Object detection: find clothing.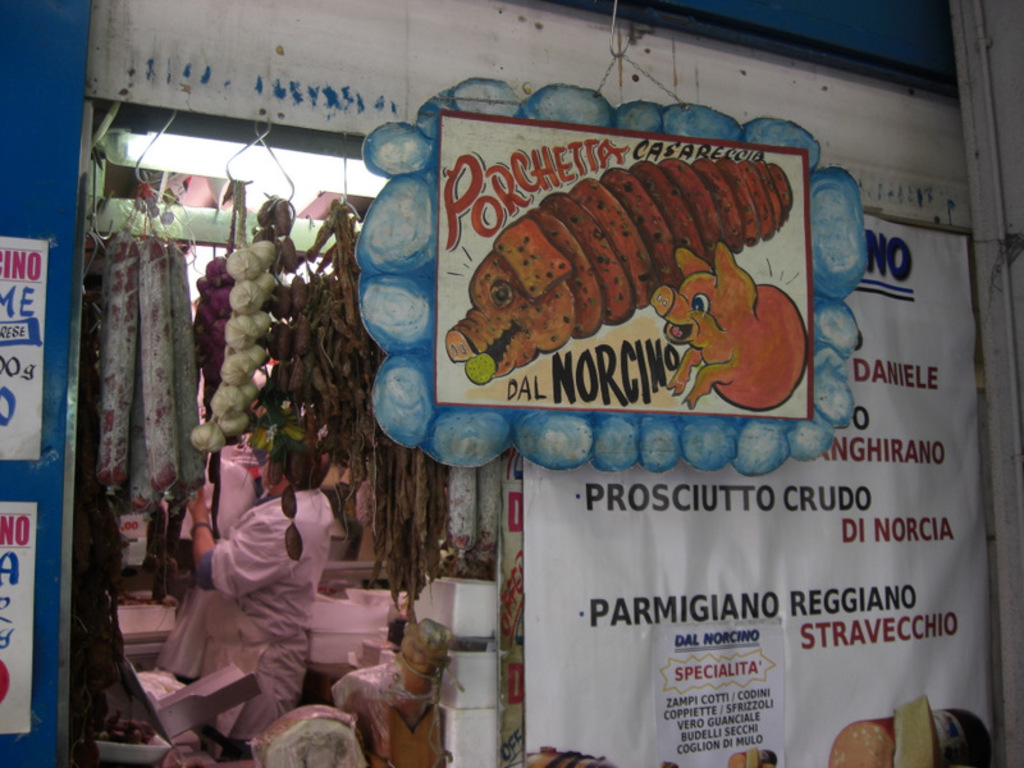
[left=168, top=451, right=339, bottom=716].
